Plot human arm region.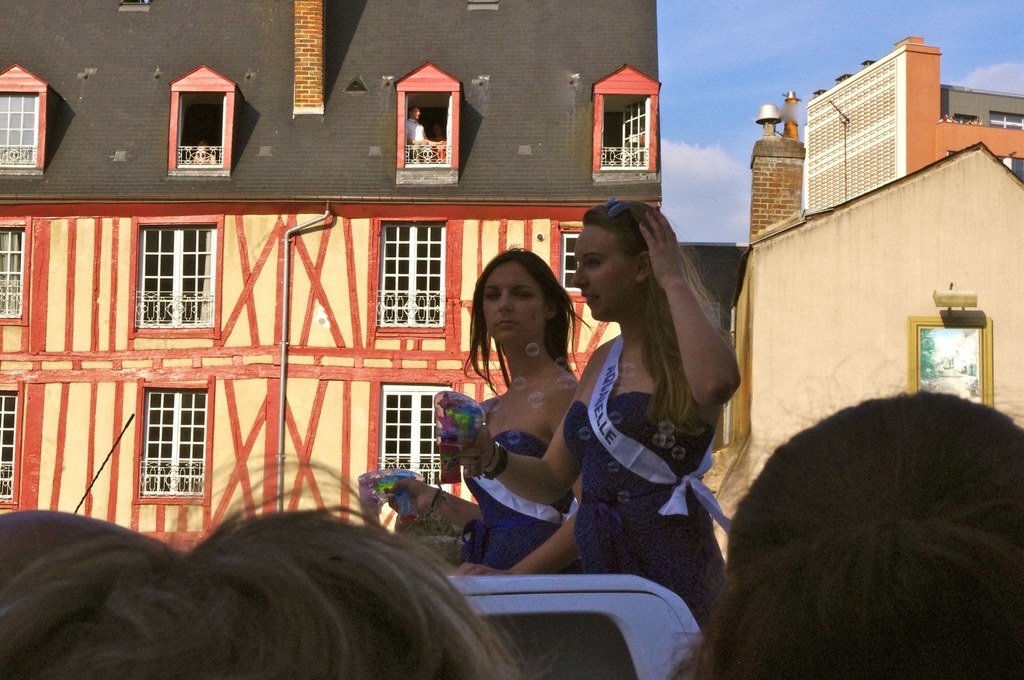
Plotted at Rect(450, 341, 596, 508).
